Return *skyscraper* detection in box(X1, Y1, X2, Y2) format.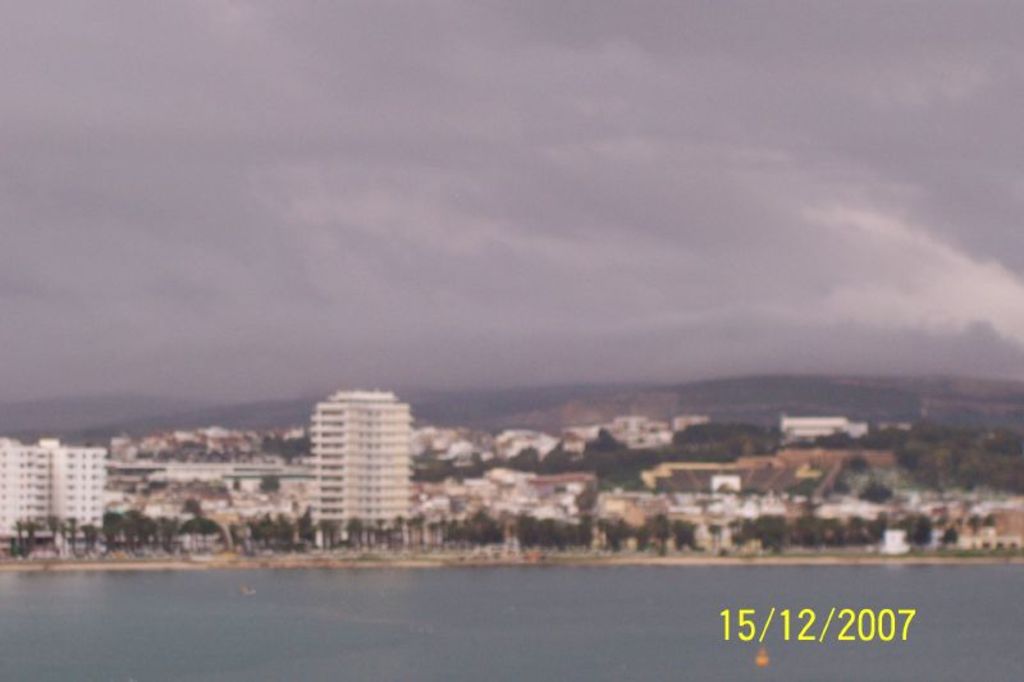
box(0, 429, 55, 555).
